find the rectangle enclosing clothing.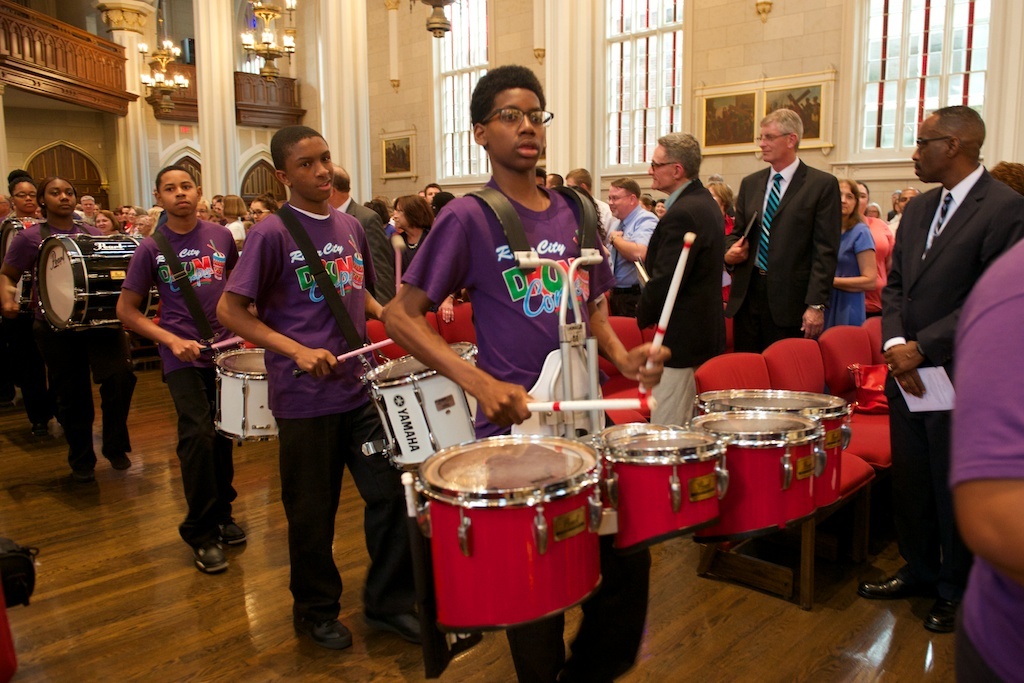
x1=219, y1=195, x2=410, y2=631.
